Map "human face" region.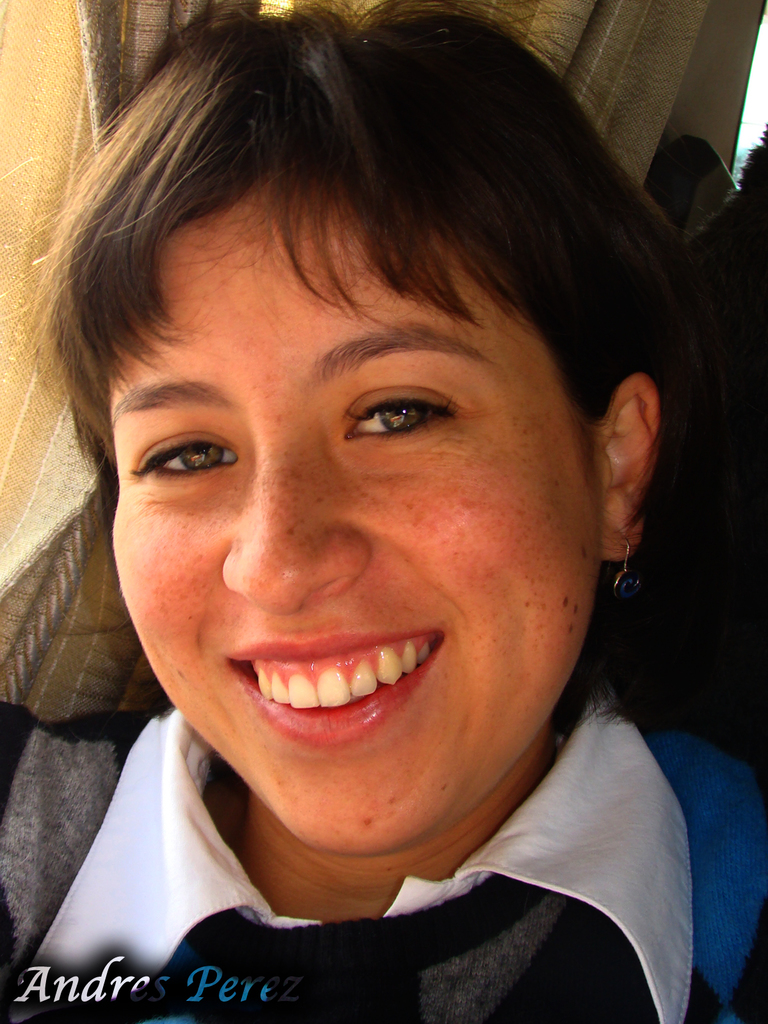
Mapped to {"x1": 112, "y1": 185, "x2": 605, "y2": 848}.
